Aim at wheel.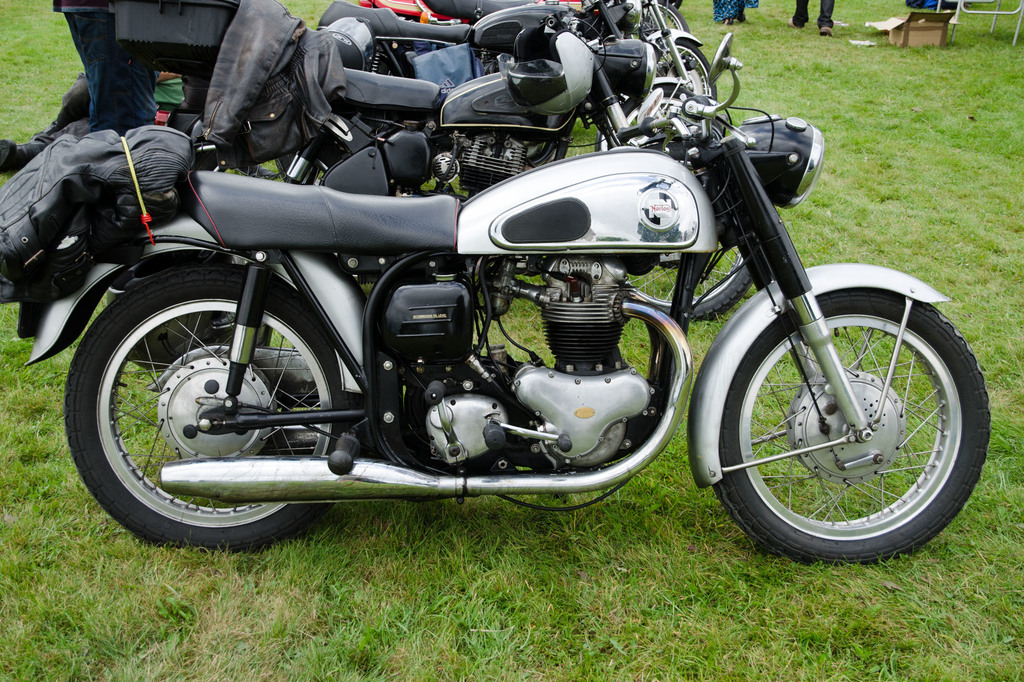
Aimed at 648/38/719/135.
